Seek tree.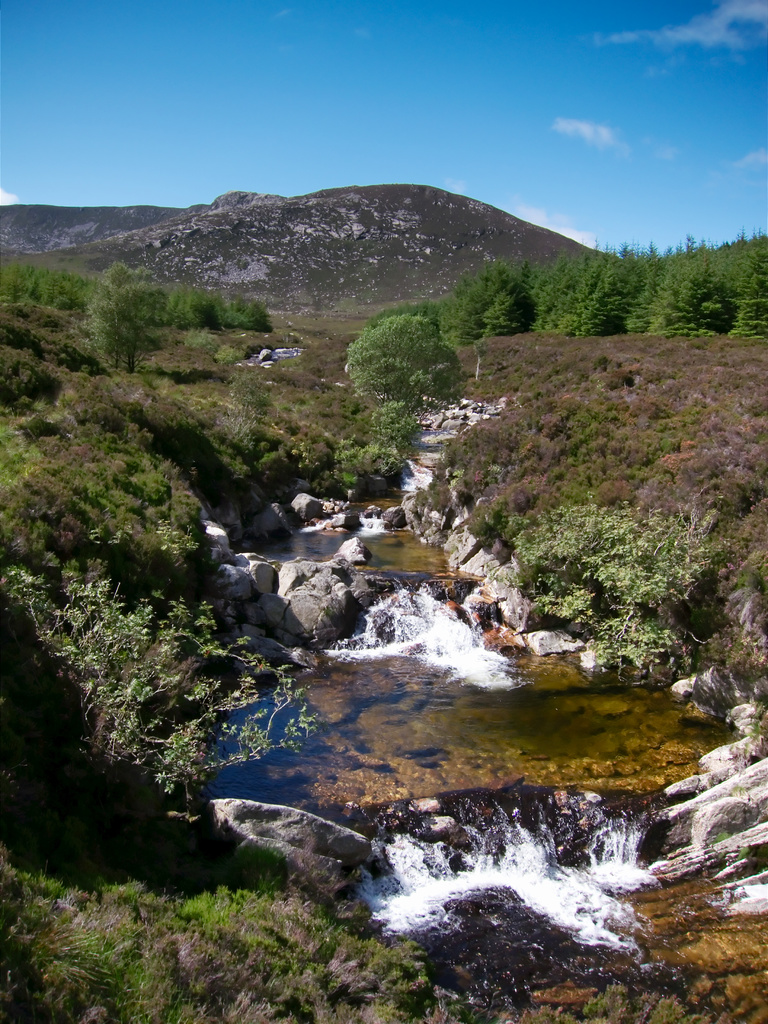
Rect(499, 492, 600, 639).
